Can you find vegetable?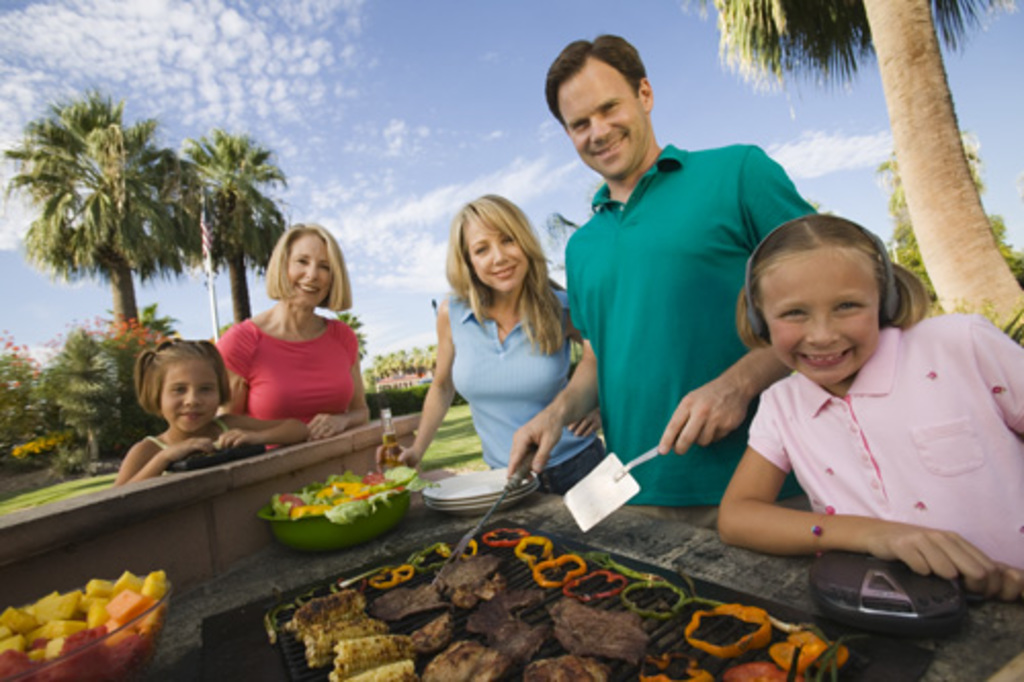
Yes, bounding box: [485,524,530,545].
